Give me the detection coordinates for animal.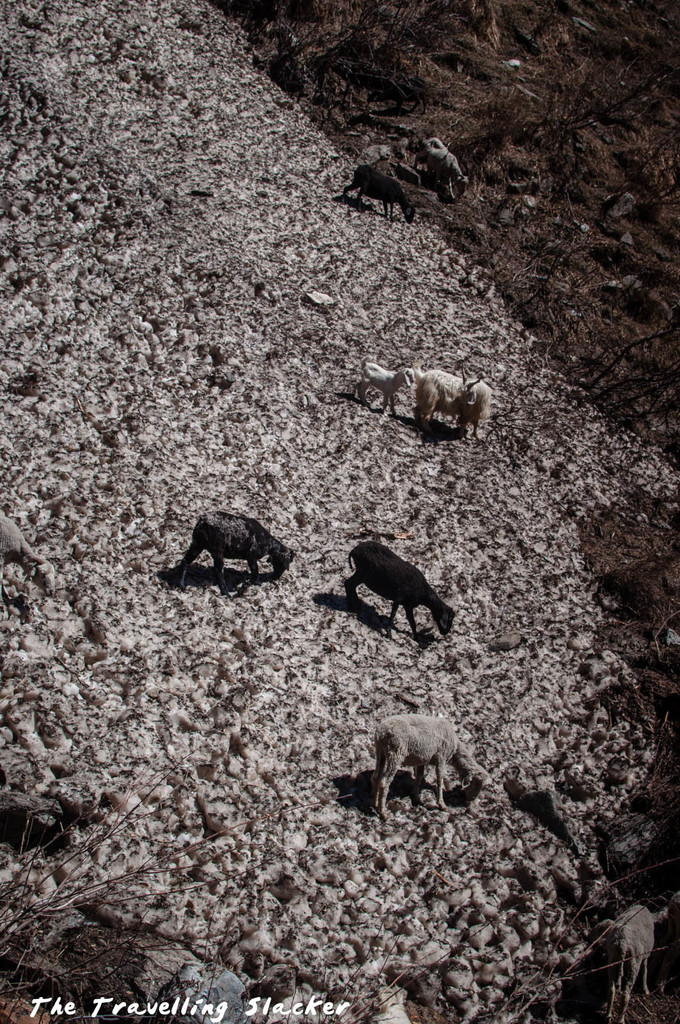
[344,545,447,648].
